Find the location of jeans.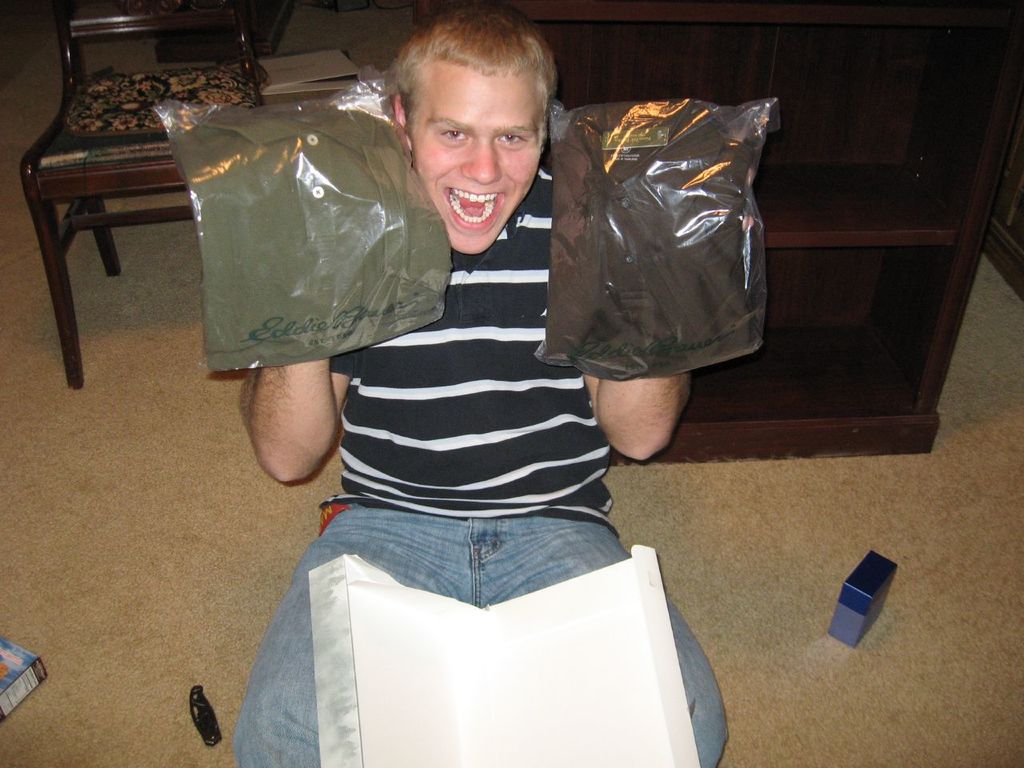
Location: 231,518,738,767.
